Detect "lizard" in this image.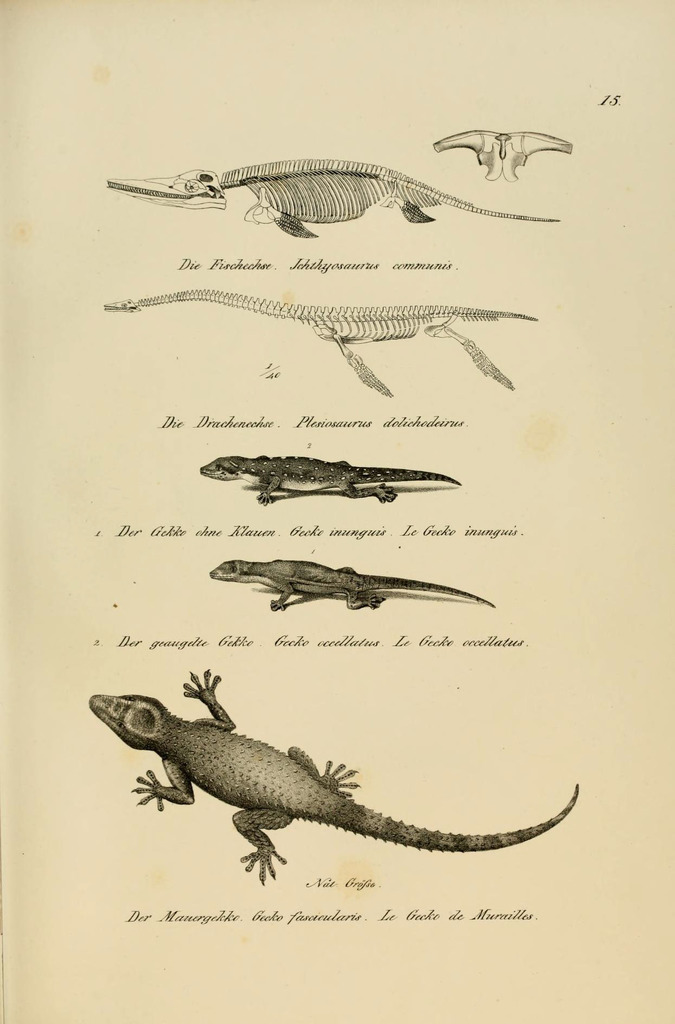
Detection: 211:559:494:617.
